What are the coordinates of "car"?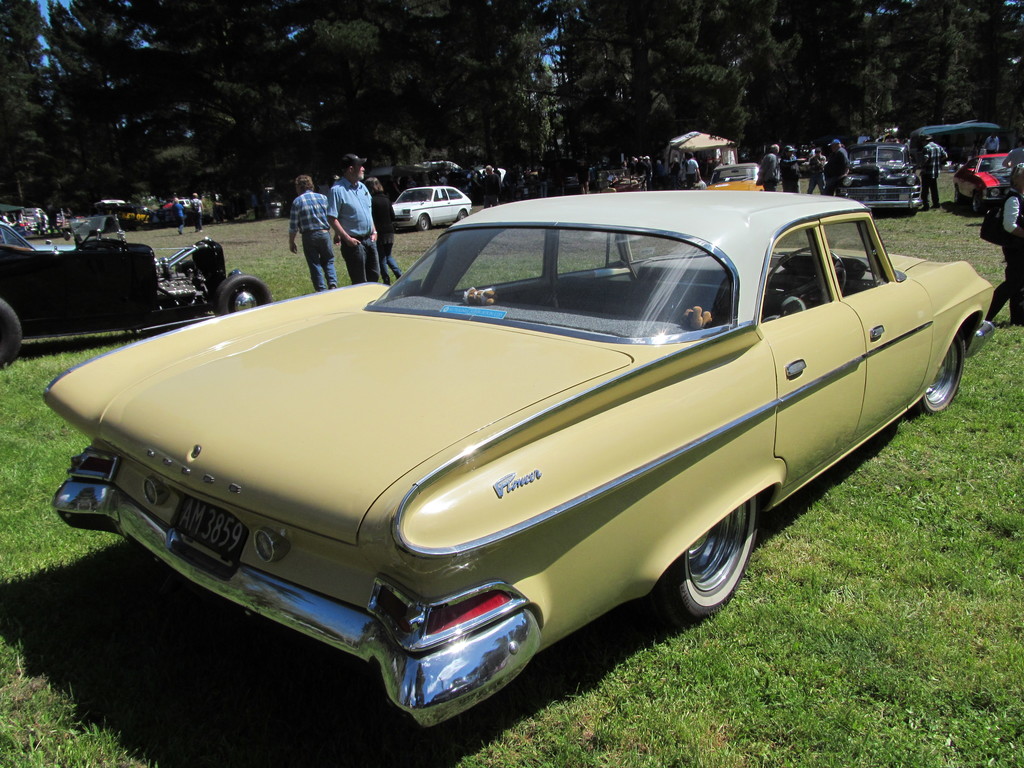
<region>0, 216, 272, 370</region>.
